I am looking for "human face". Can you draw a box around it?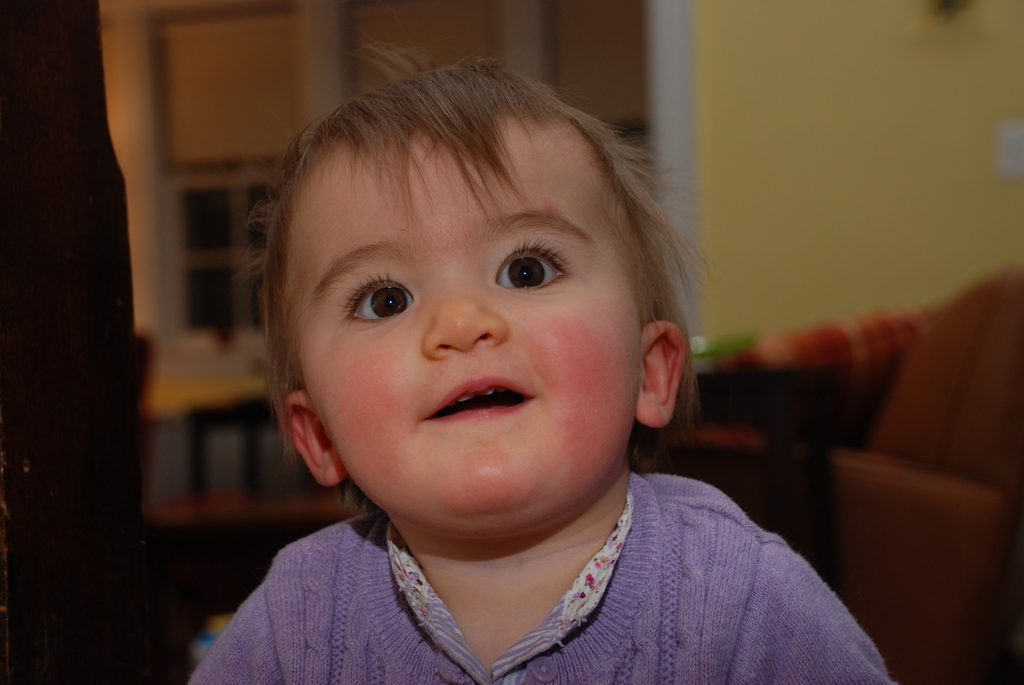
Sure, the bounding box is locate(290, 129, 646, 523).
